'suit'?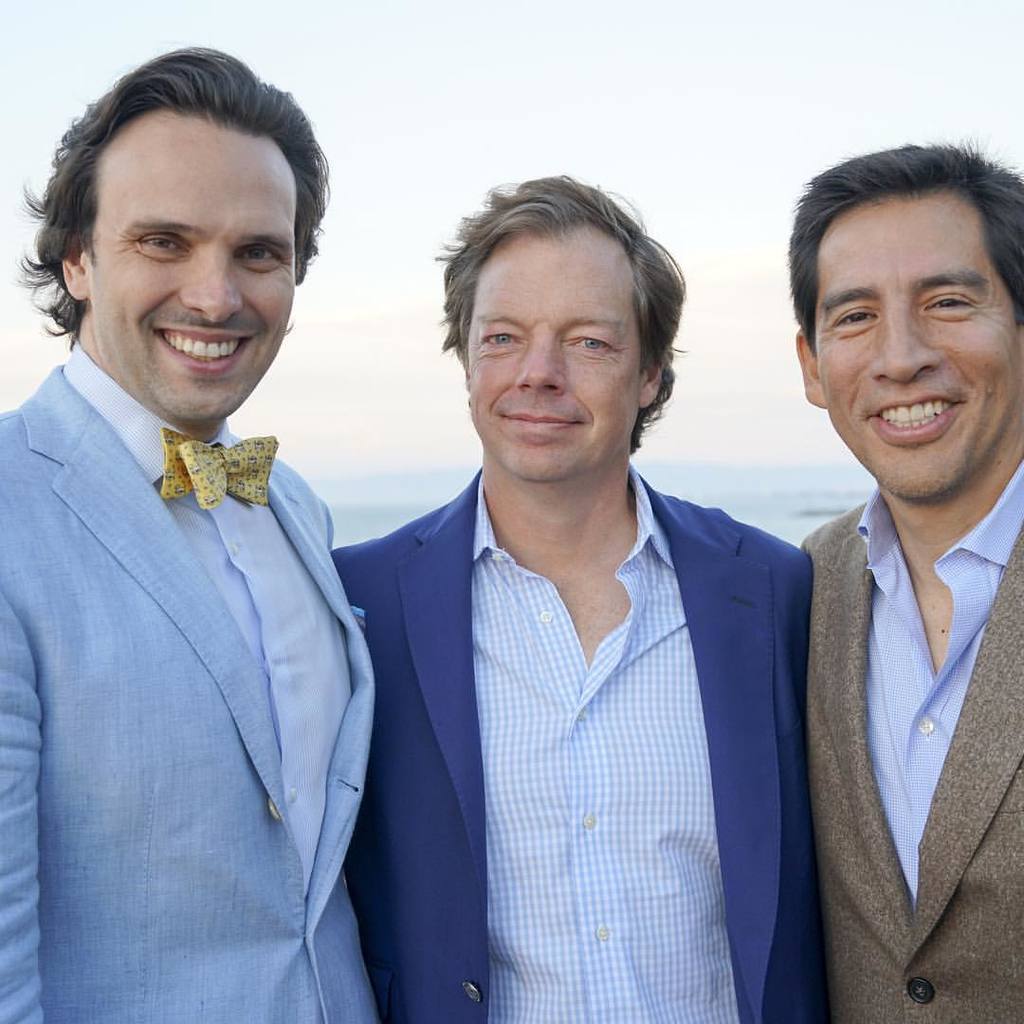
7, 231, 411, 1012
